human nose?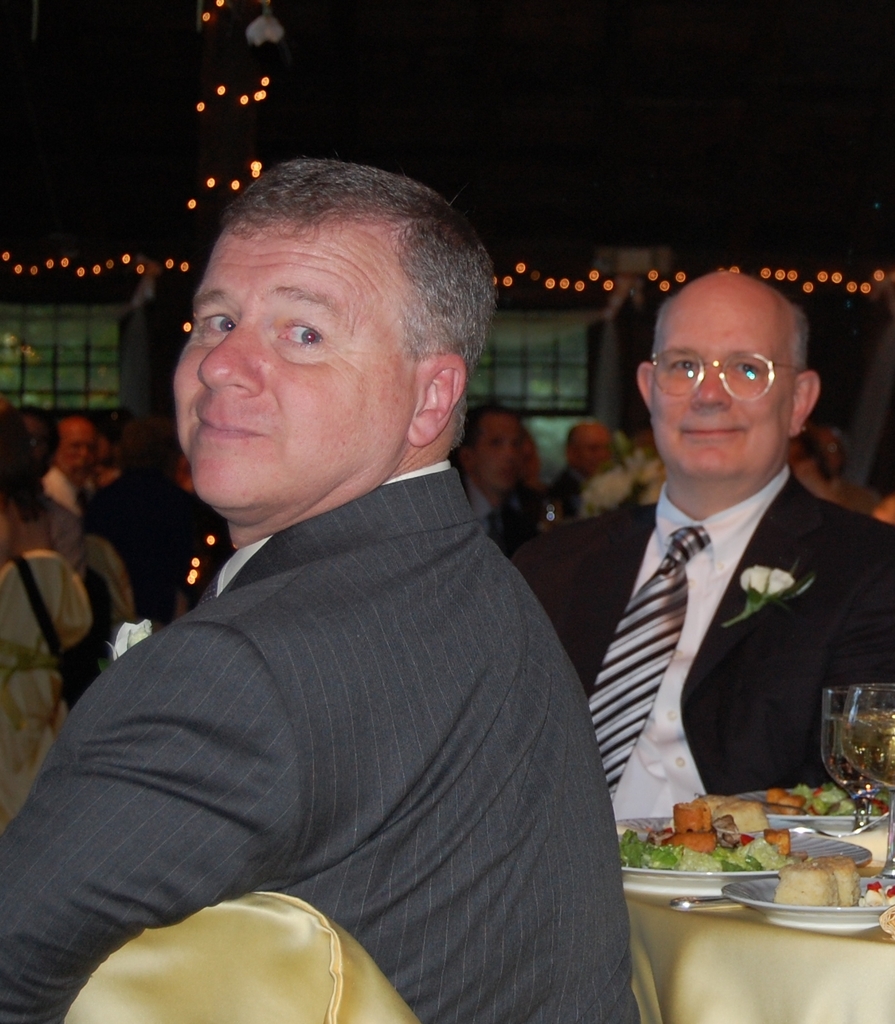
select_region(198, 323, 261, 389)
